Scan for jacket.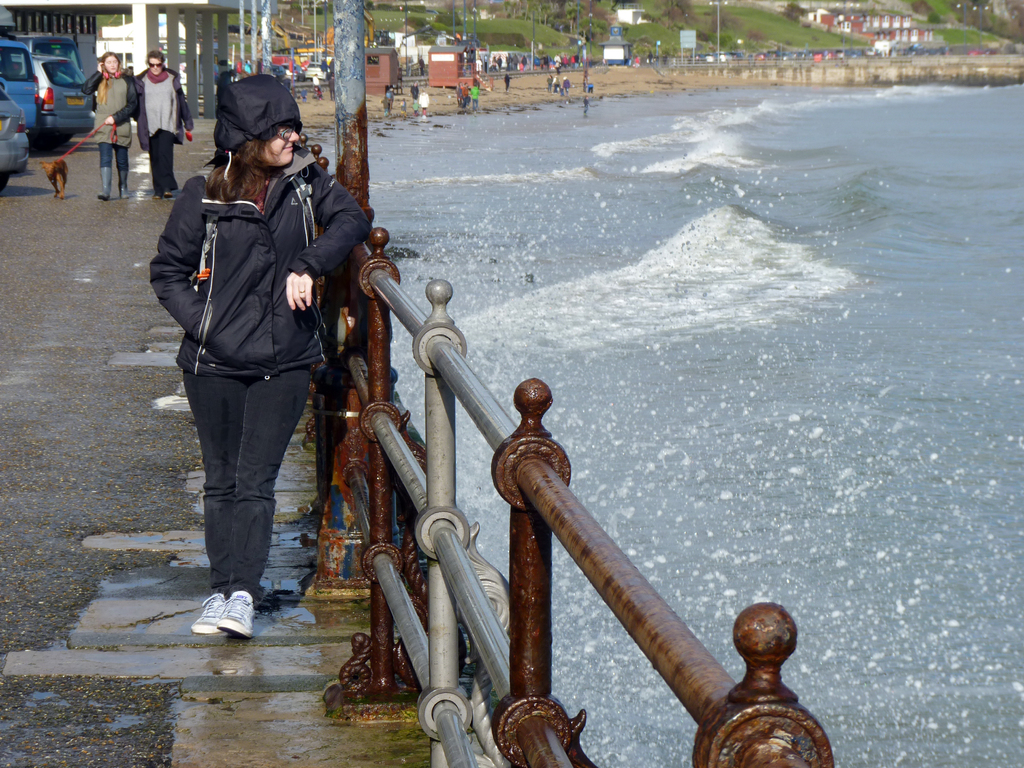
Scan result: <box>132,66,198,152</box>.
